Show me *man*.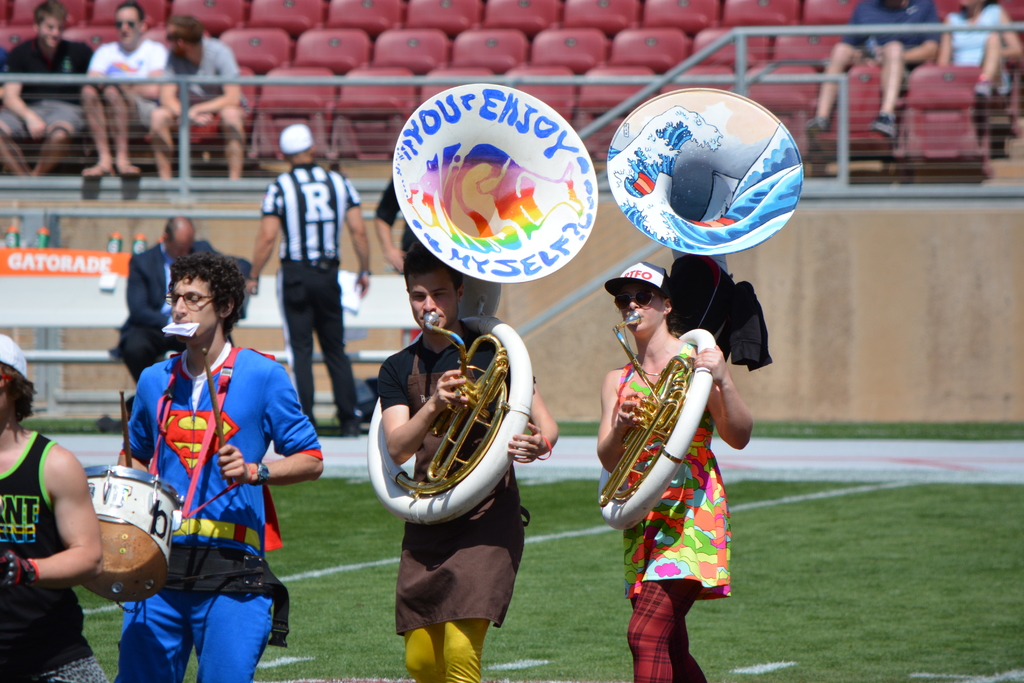
*man* is here: [808, 0, 939, 138].
